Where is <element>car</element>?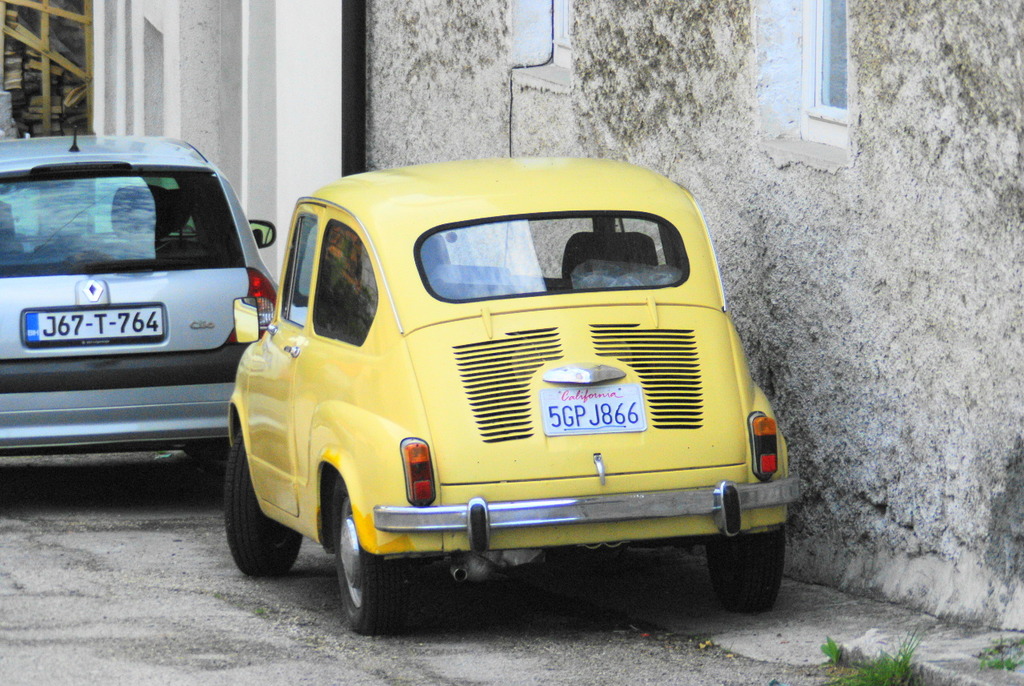
(x1=0, y1=120, x2=278, y2=451).
